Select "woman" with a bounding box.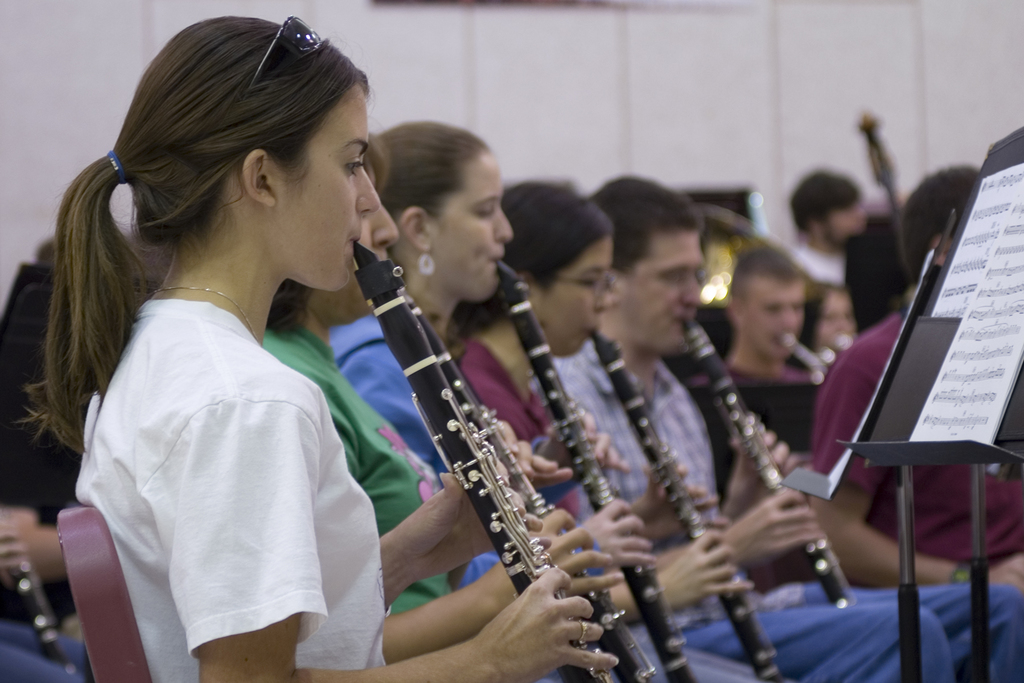
(left=320, top=118, right=759, bottom=682).
